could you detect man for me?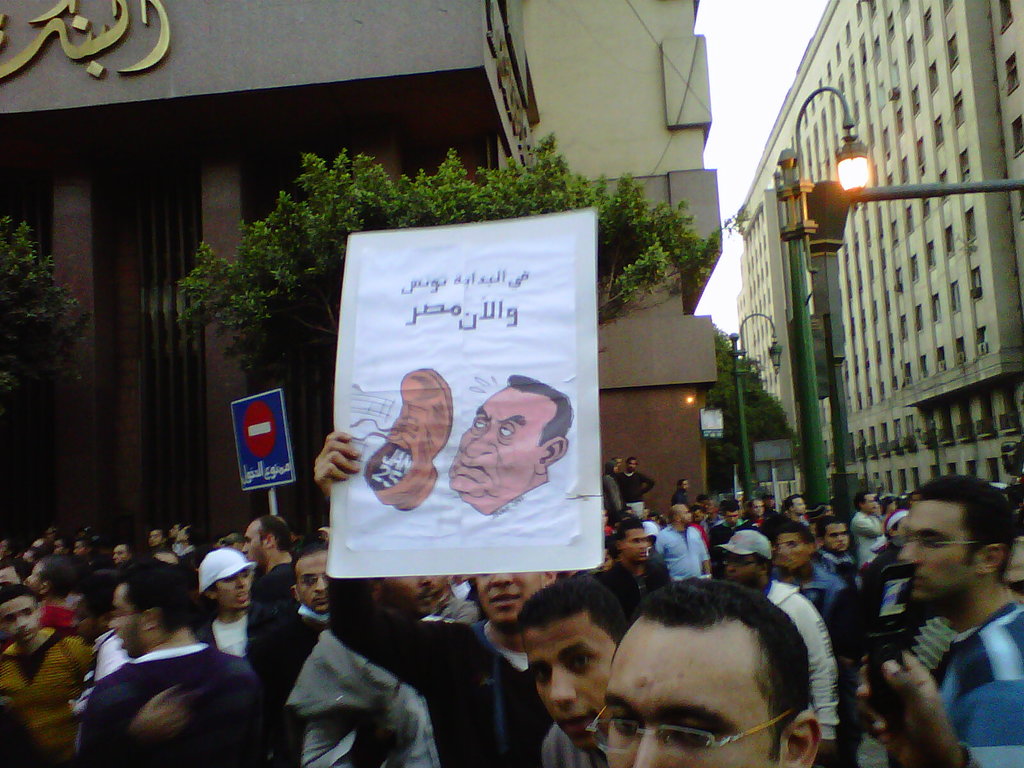
Detection result: 762,491,781,526.
